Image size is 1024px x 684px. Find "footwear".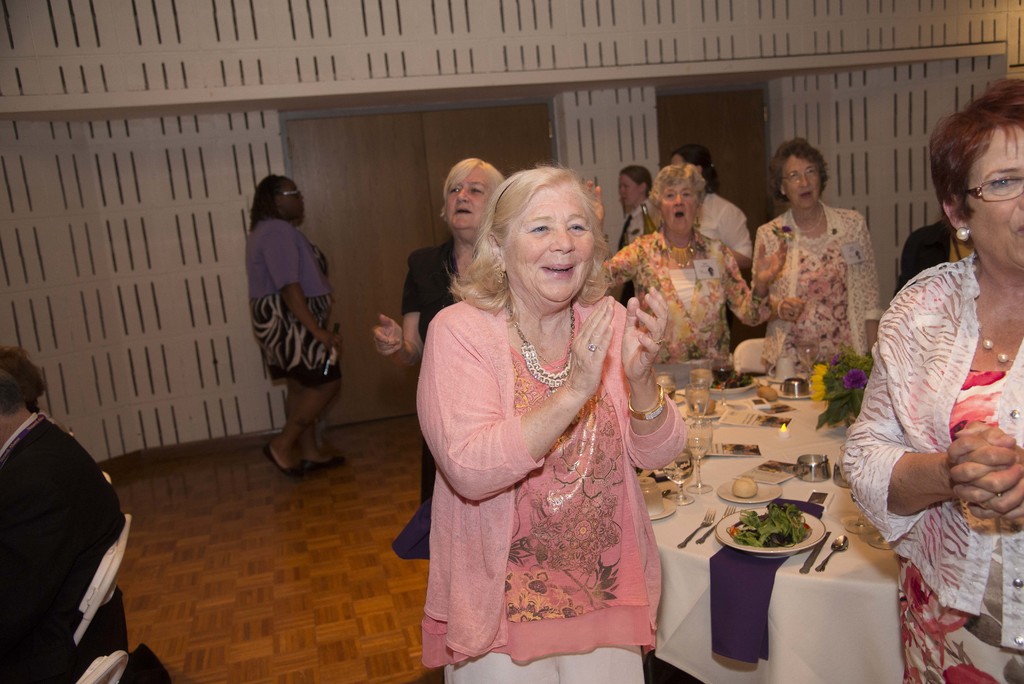
261, 436, 300, 478.
